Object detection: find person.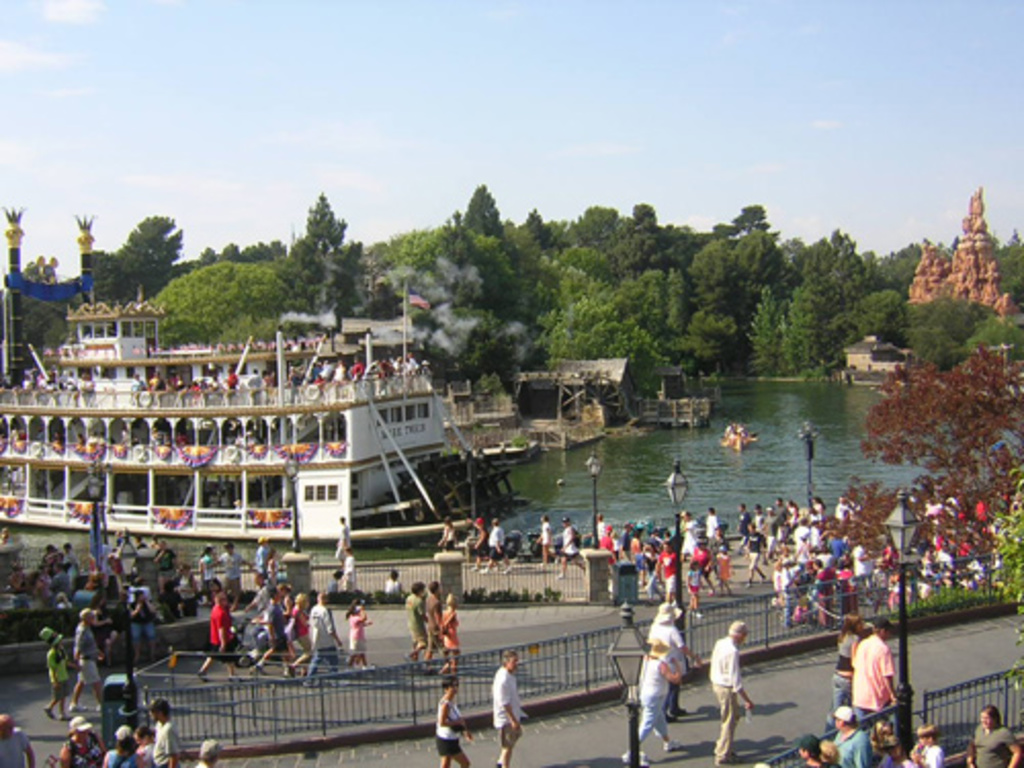
(x1=657, y1=543, x2=682, y2=594).
